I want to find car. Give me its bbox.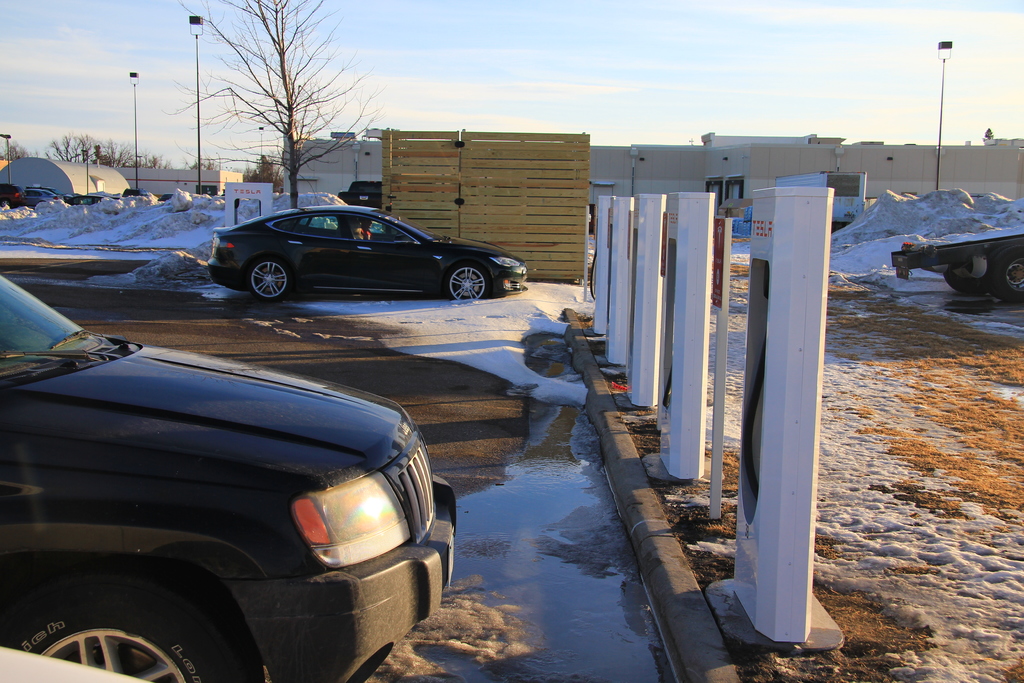
(200, 190, 525, 309).
